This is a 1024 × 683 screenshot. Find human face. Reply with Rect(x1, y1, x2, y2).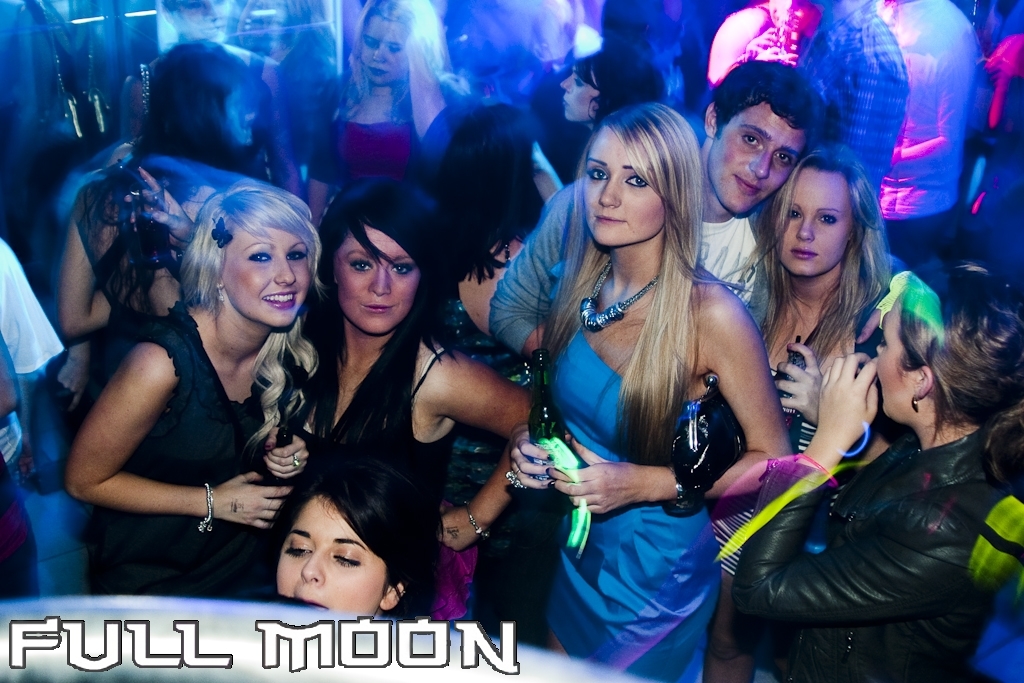
Rect(874, 292, 920, 424).
